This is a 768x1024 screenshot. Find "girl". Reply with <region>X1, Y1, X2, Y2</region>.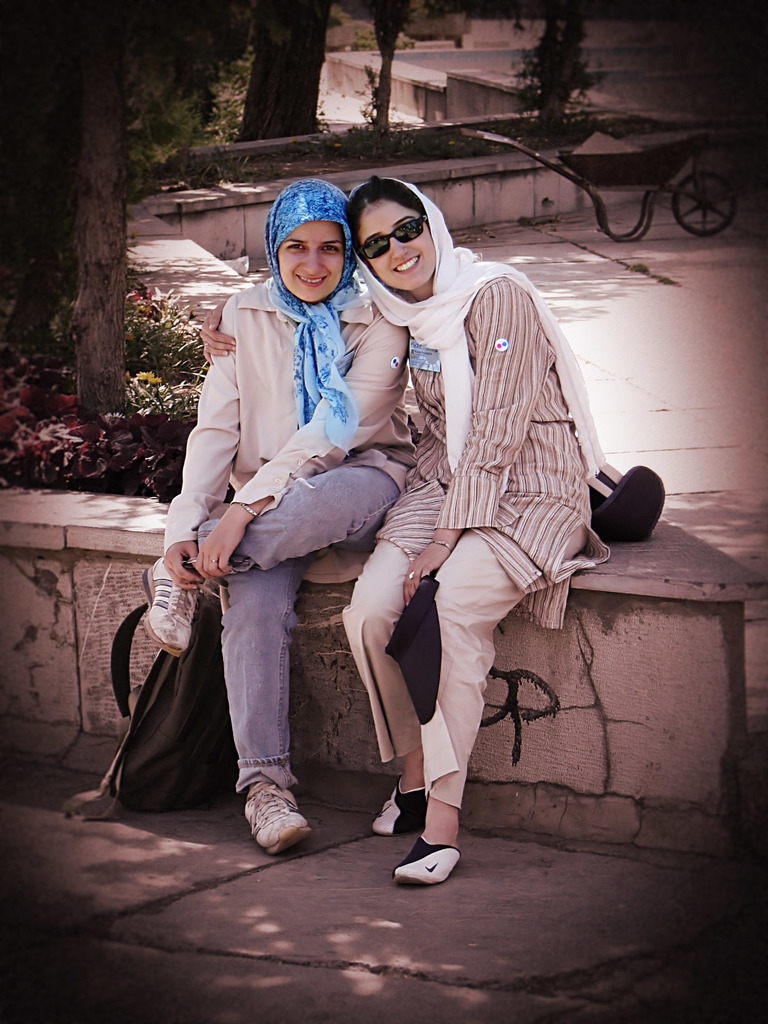
<region>204, 169, 601, 888</region>.
